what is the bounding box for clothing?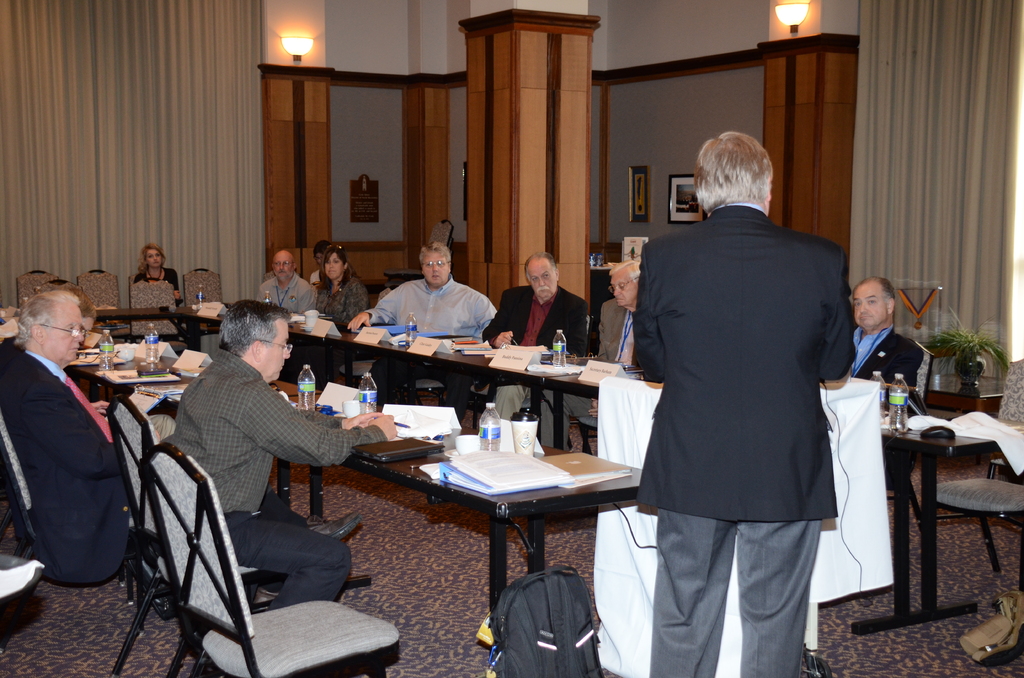
BBox(854, 325, 923, 392).
